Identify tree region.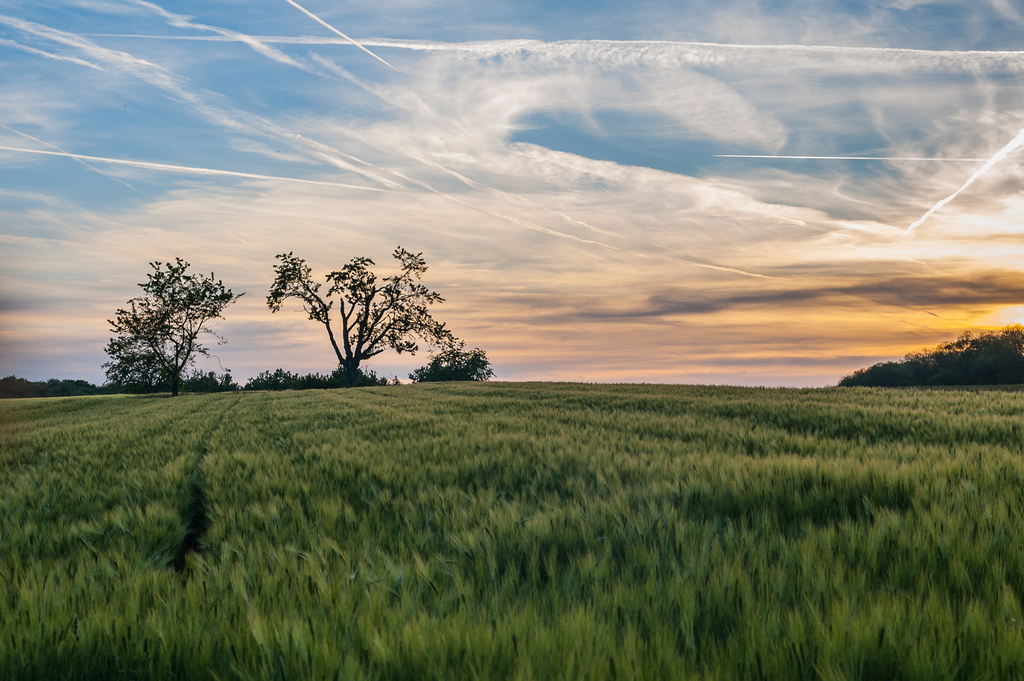
Region: Rect(408, 344, 492, 387).
